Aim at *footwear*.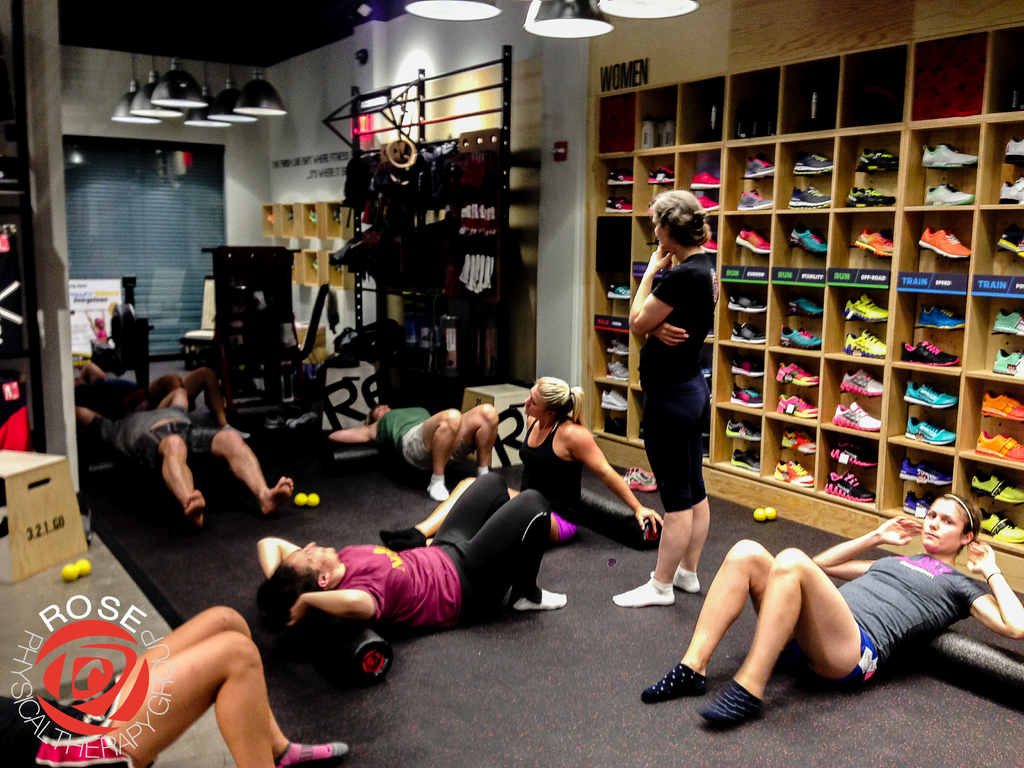
Aimed at select_region(737, 187, 774, 211).
